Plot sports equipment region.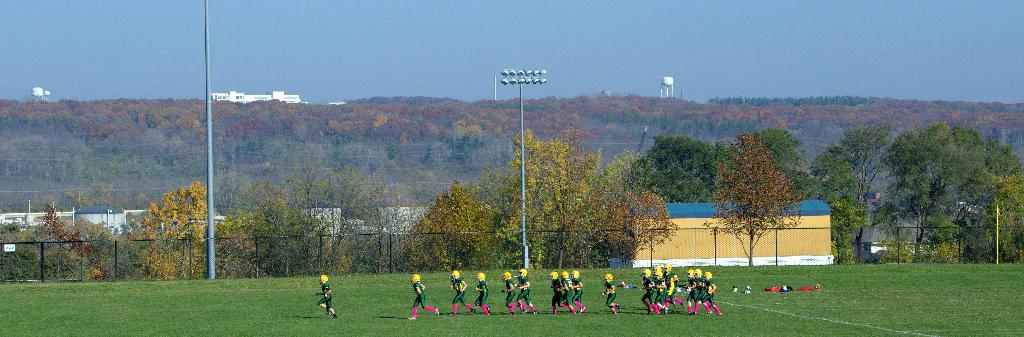
Plotted at box=[571, 269, 580, 280].
